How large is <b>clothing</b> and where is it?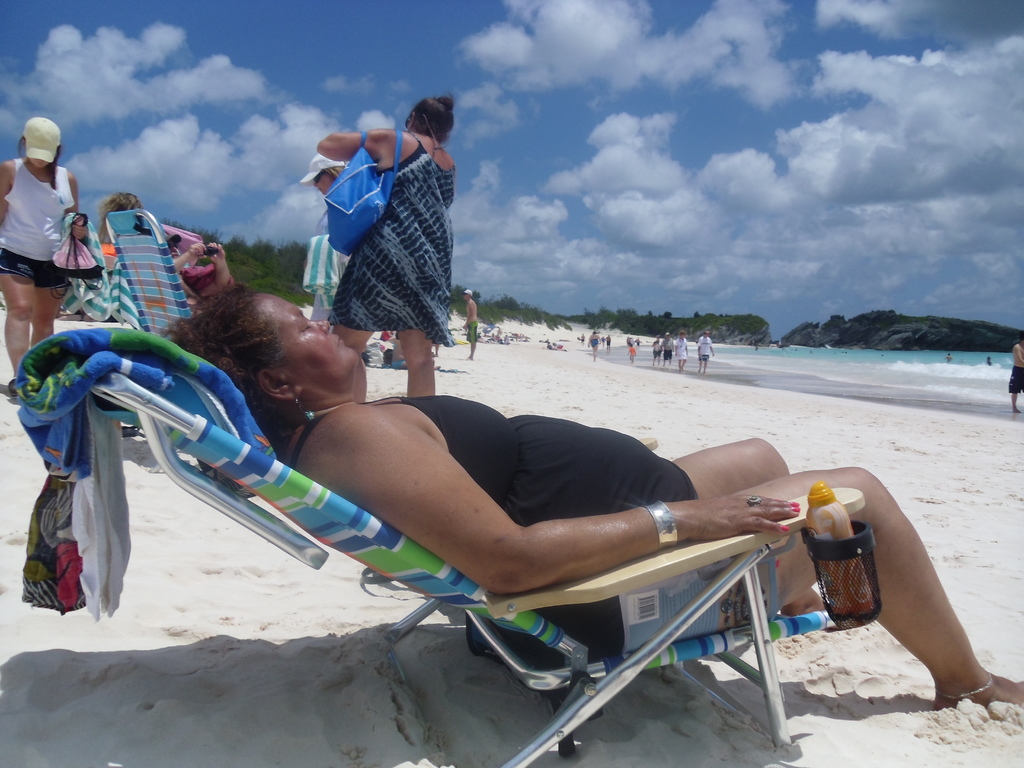
Bounding box: rect(1006, 366, 1023, 396).
